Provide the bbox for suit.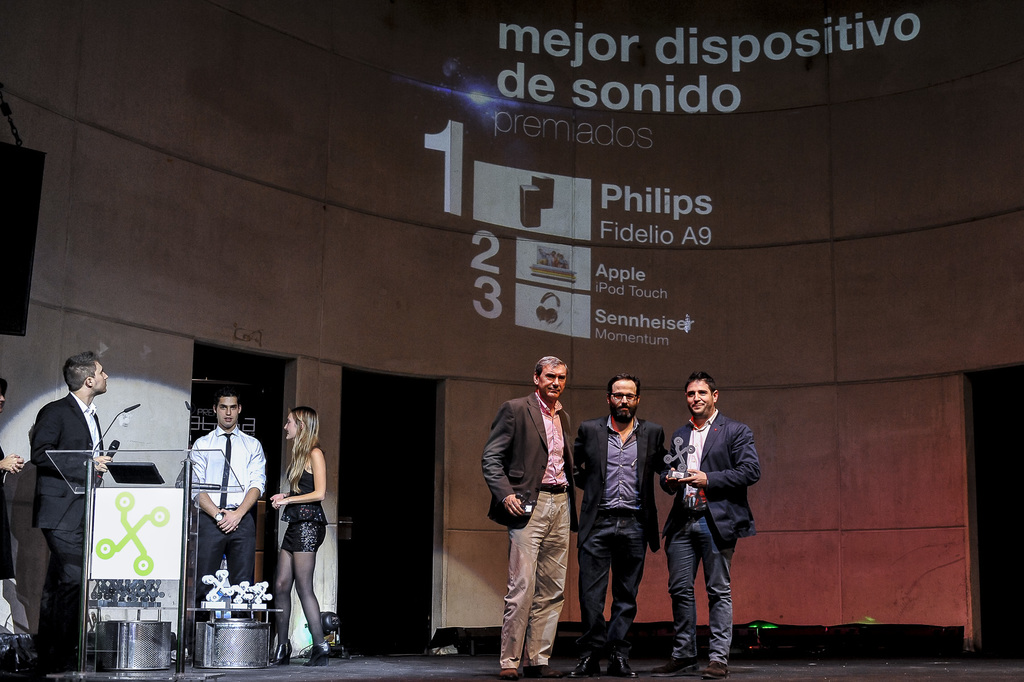
481:390:578:664.
